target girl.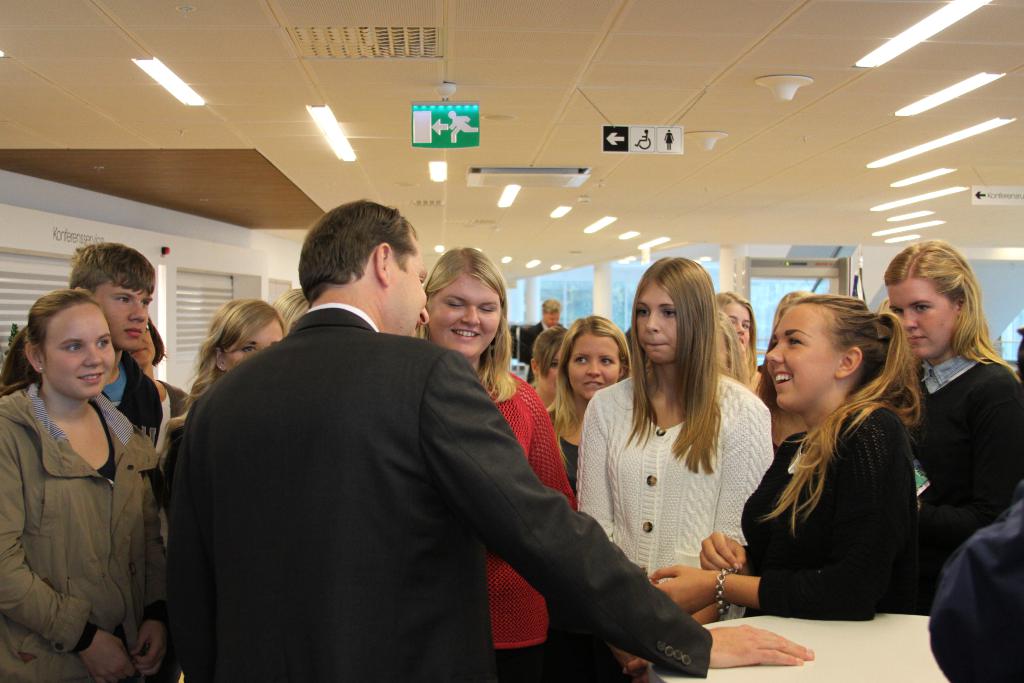
Target region: (0, 288, 173, 682).
